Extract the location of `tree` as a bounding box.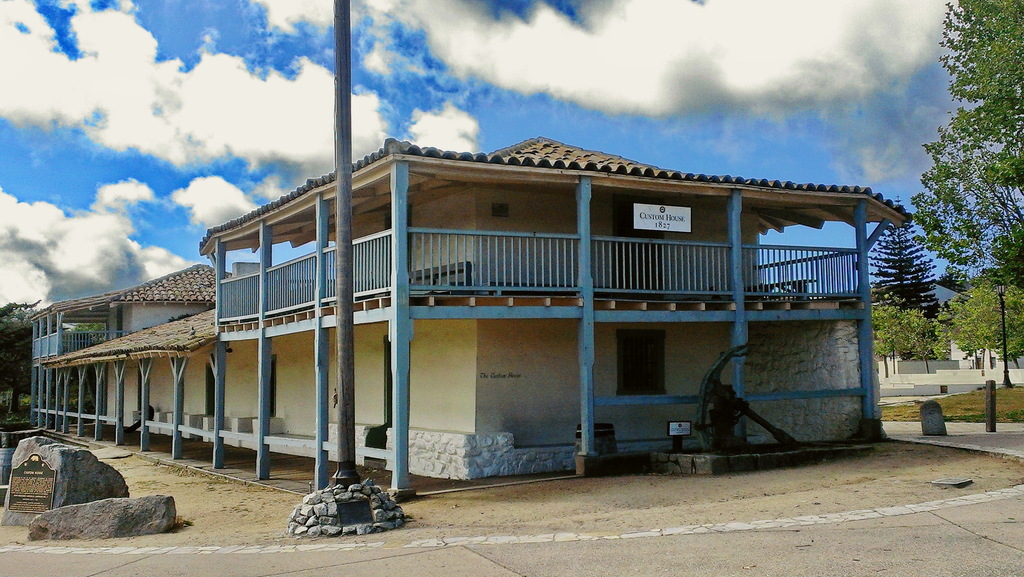
locate(924, 0, 1023, 133).
